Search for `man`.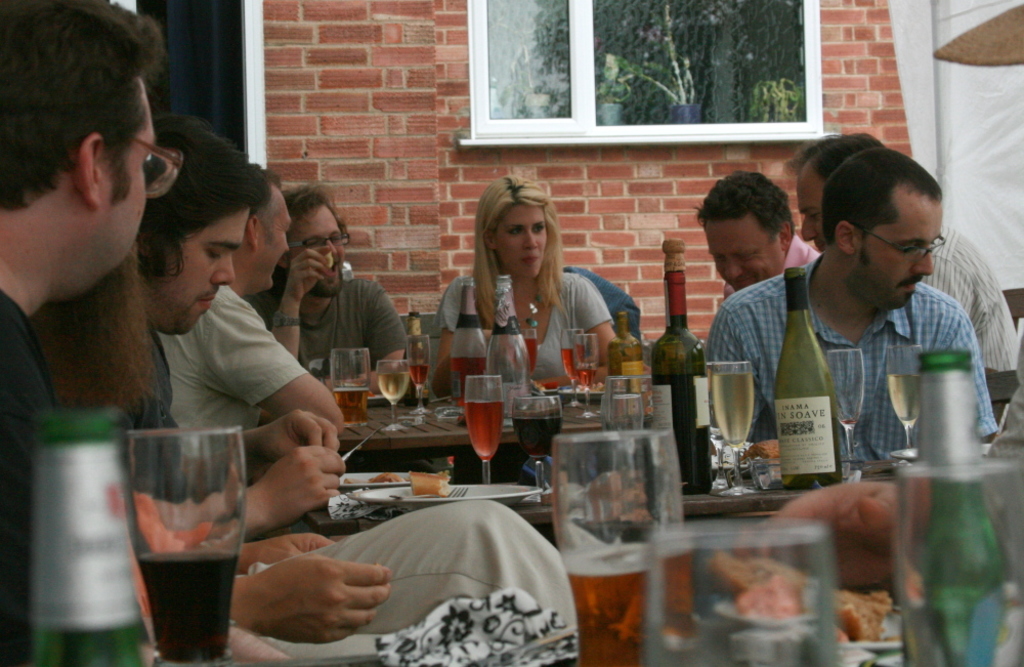
Found at select_region(247, 178, 407, 405).
